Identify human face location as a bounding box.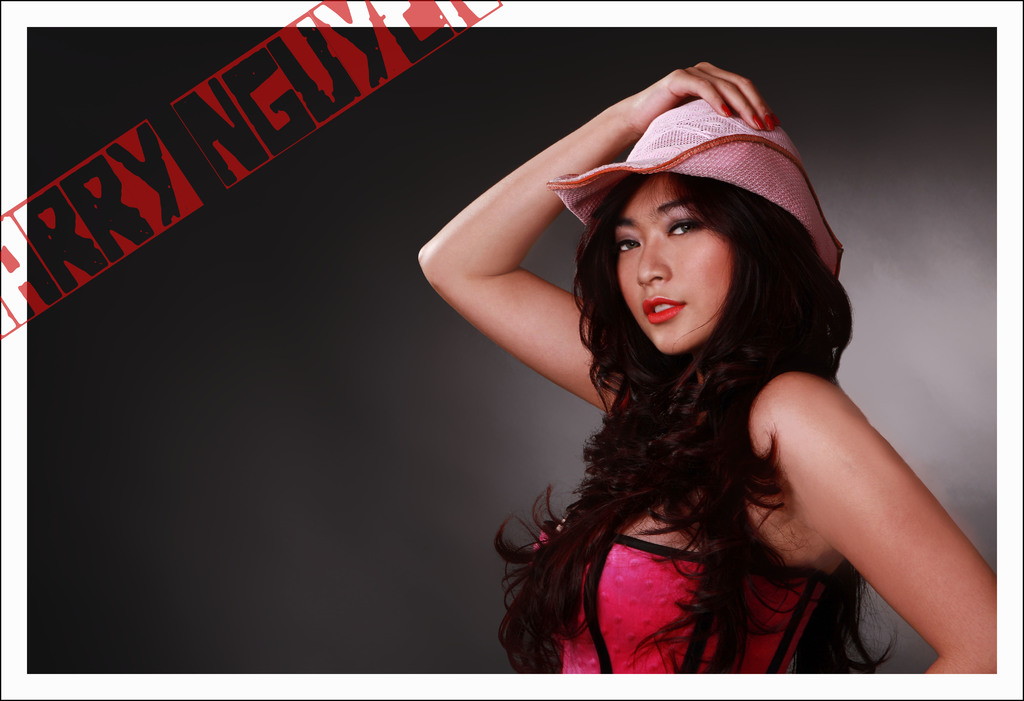
[618,177,733,357].
